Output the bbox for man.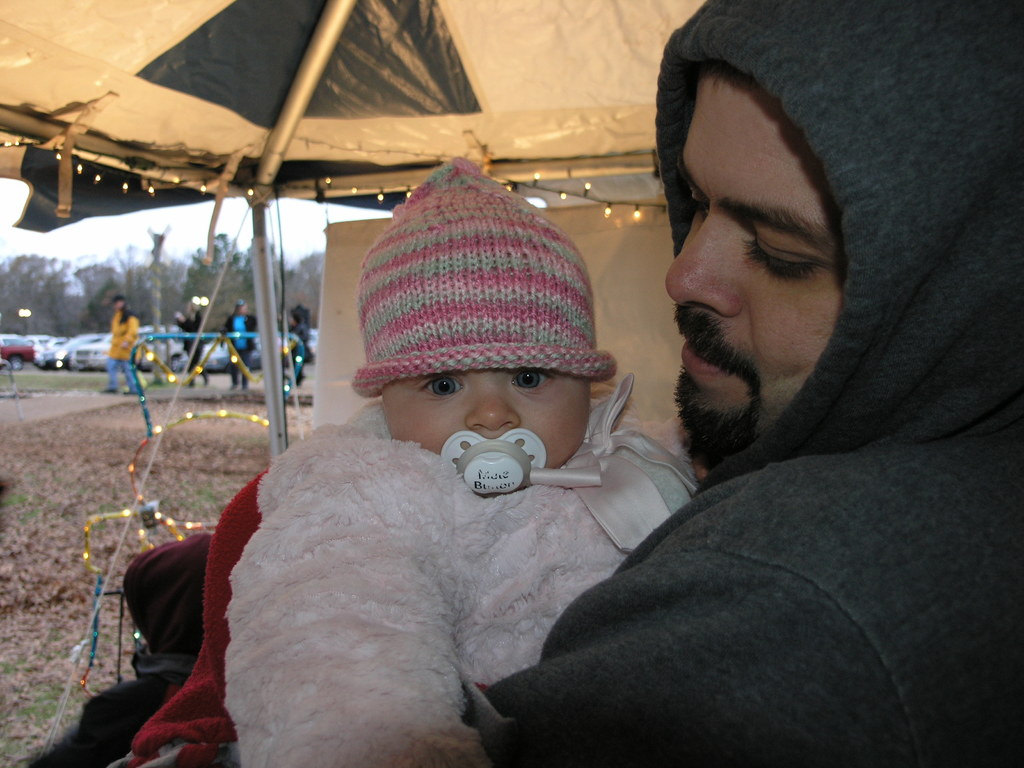
(left=218, top=300, right=255, bottom=393).
